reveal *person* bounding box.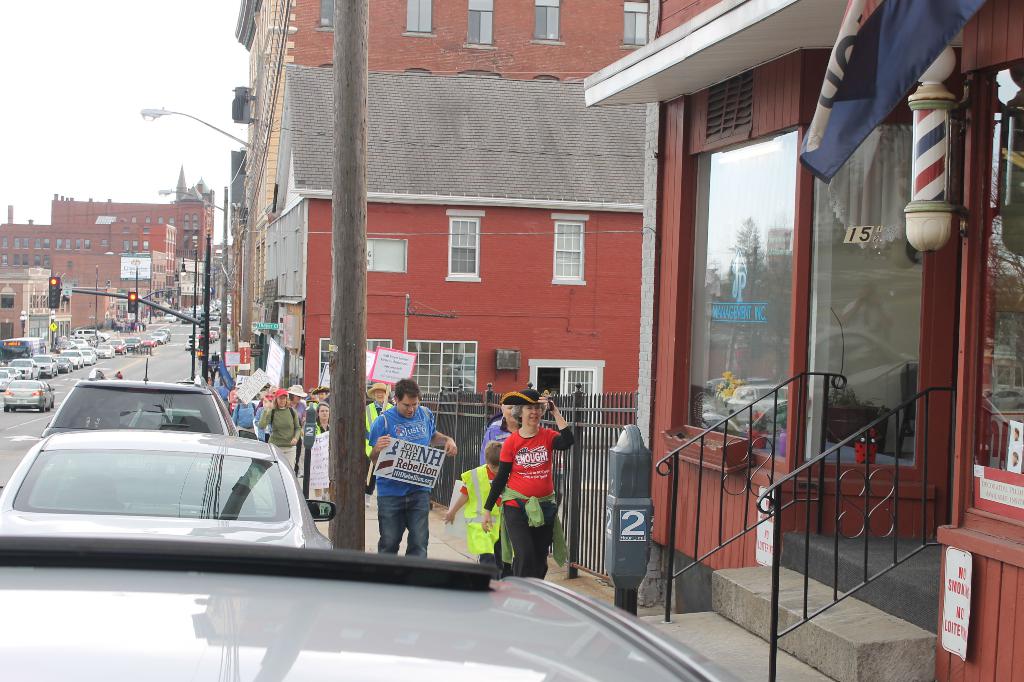
Revealed: 268, 398, 305, 478.
